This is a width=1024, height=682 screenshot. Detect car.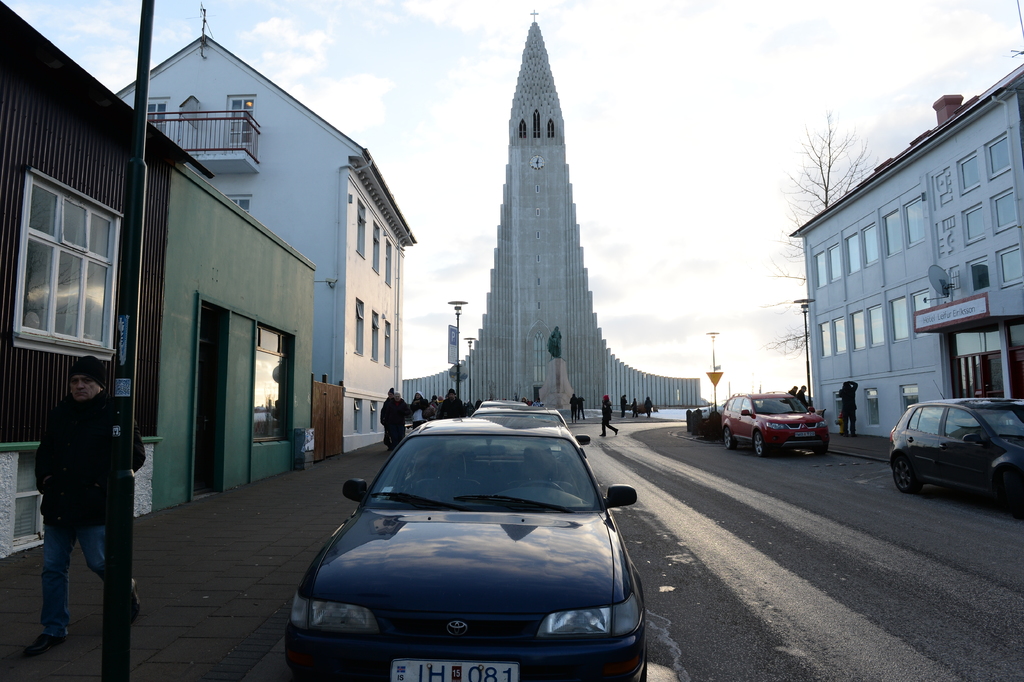
<bbox>477, 399, 520, 409</bbox>.
